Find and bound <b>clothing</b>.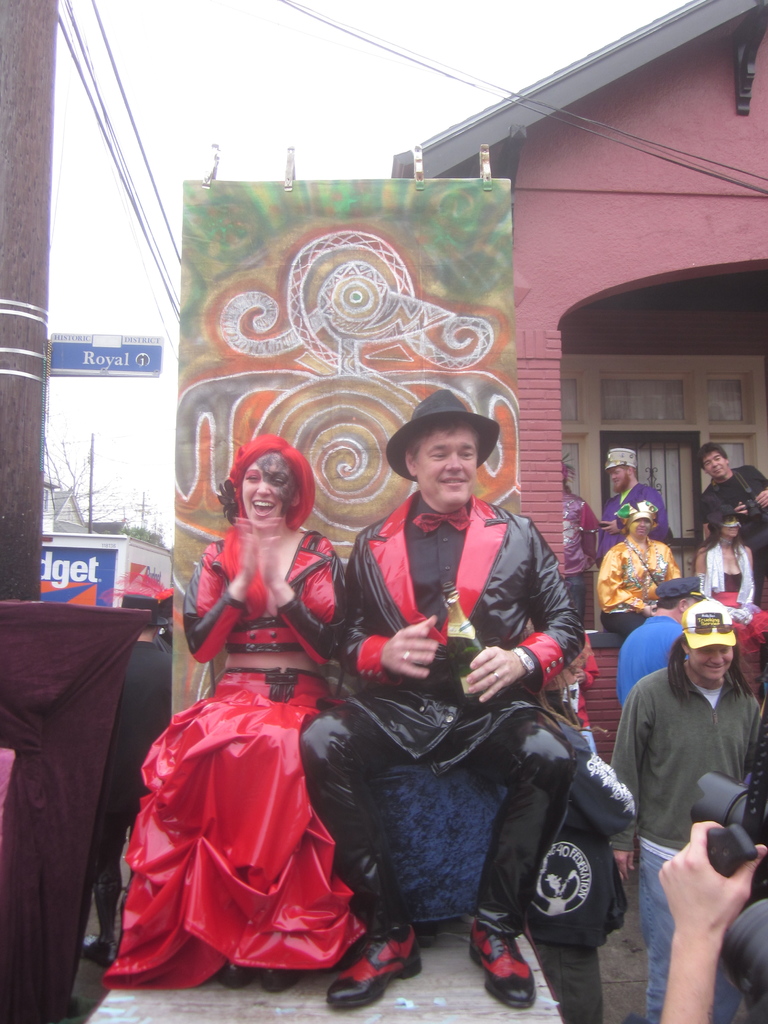
Bound: {"x1": 620, "y1": 605, "x2": 698, "y2": 710}.
